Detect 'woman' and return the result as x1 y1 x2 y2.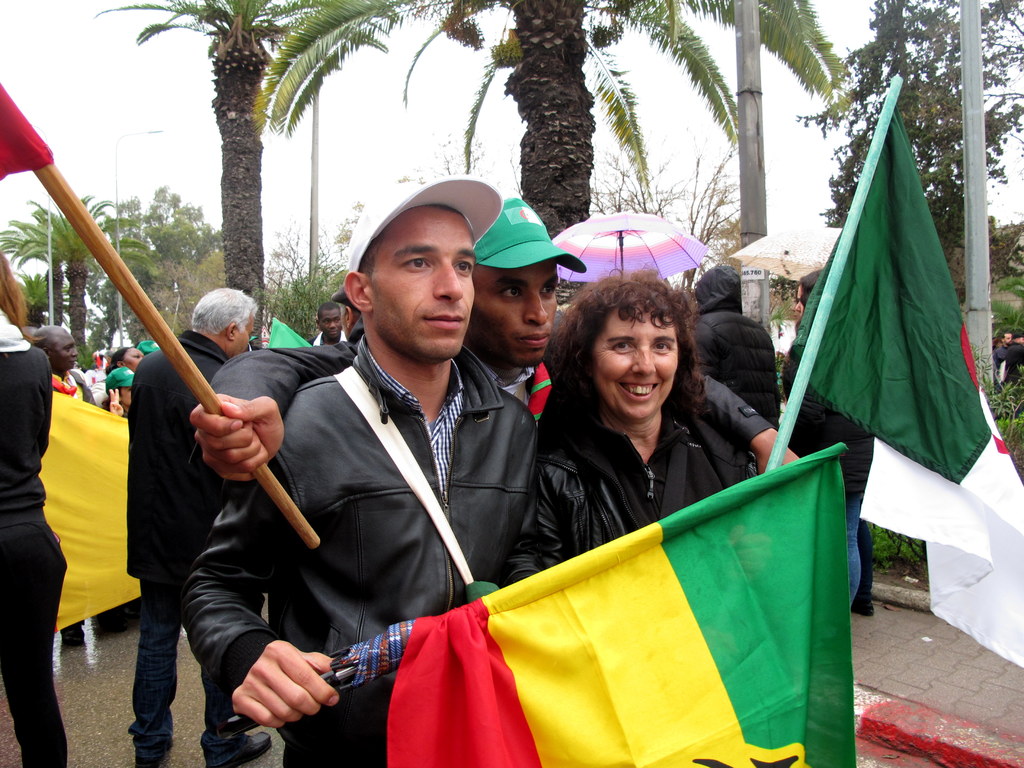
781 269 876 611.
